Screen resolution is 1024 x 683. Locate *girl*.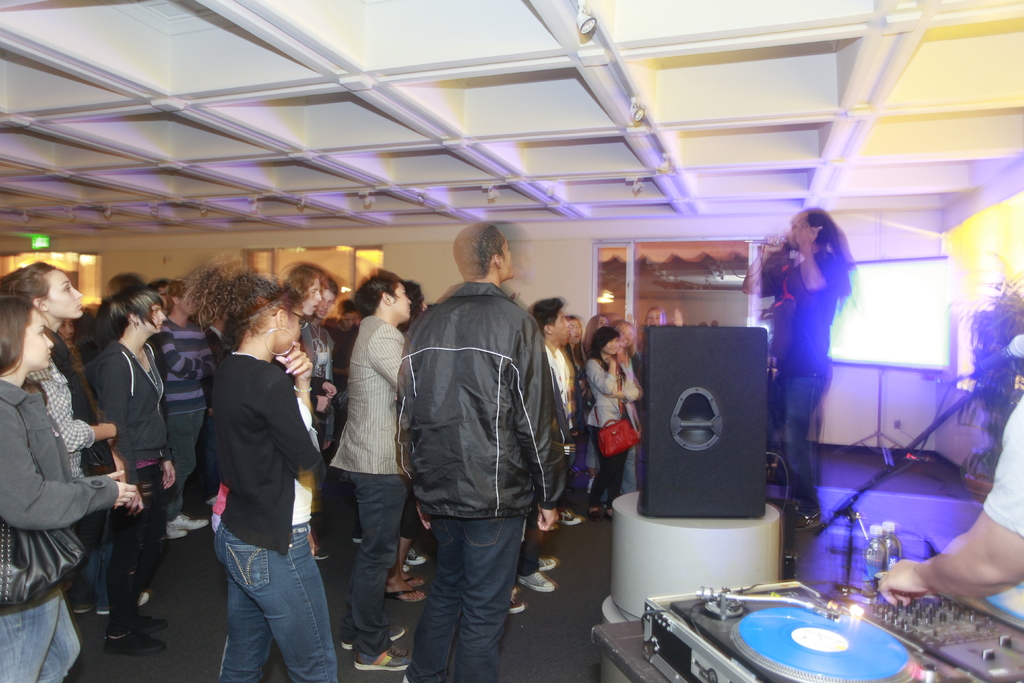
153,284,221,541.
